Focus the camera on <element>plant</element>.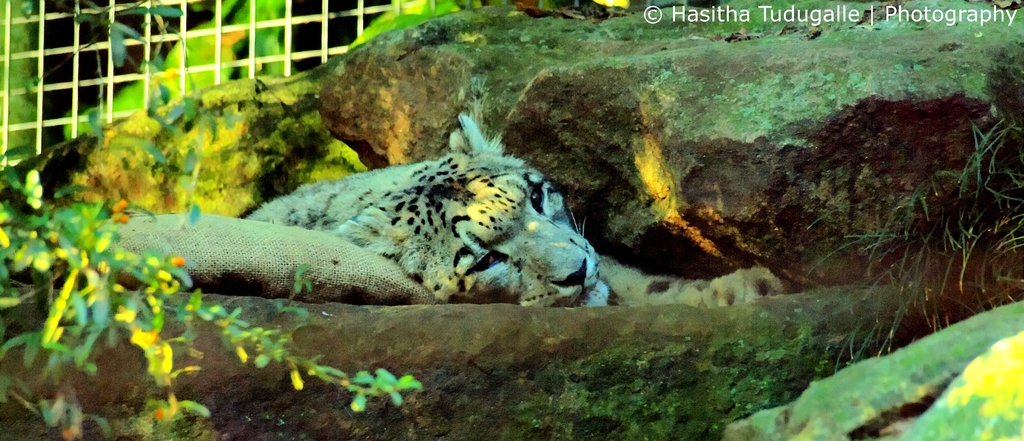
Focus region: detection(807, 111, 1023, 378).
